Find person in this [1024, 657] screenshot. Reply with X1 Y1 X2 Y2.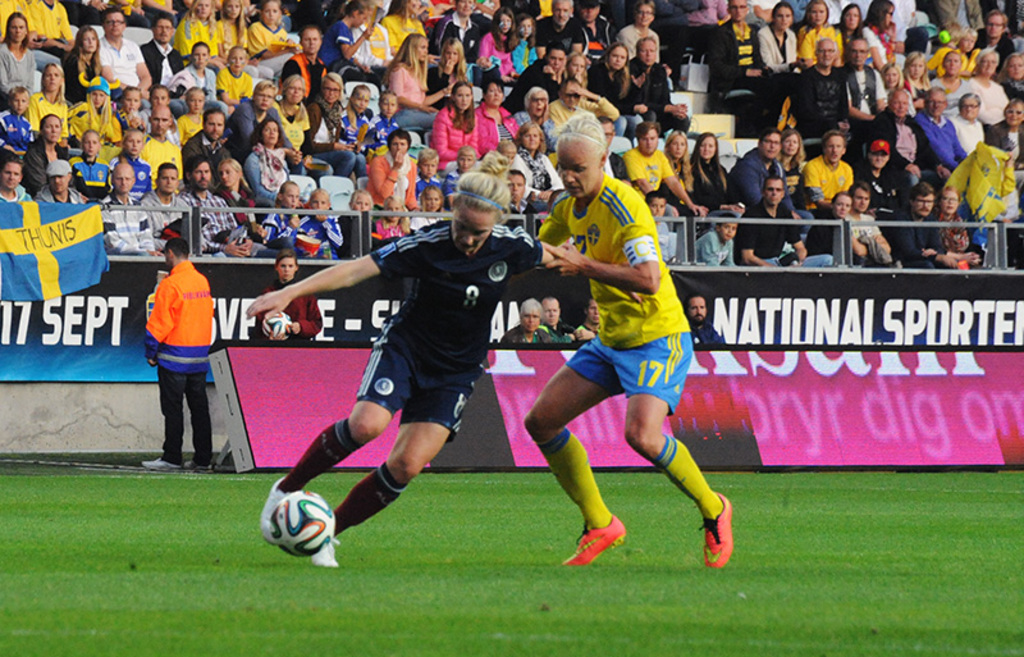
890 168 959 261.
